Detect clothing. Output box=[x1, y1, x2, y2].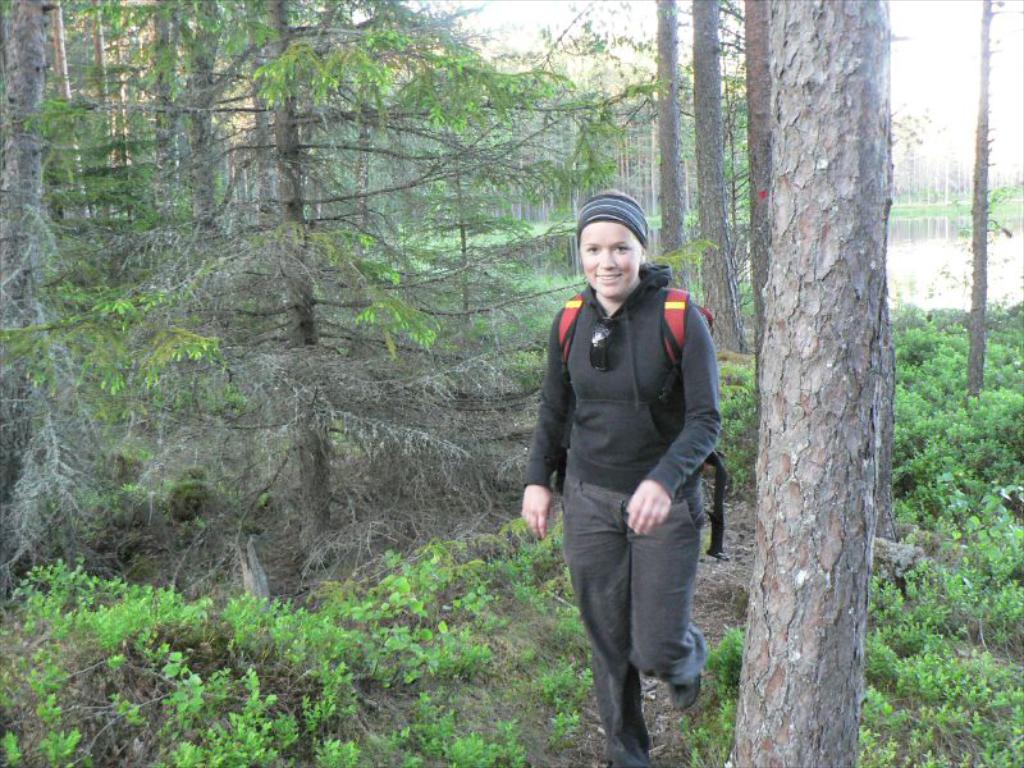
box=[518, 264, 727, 767].
